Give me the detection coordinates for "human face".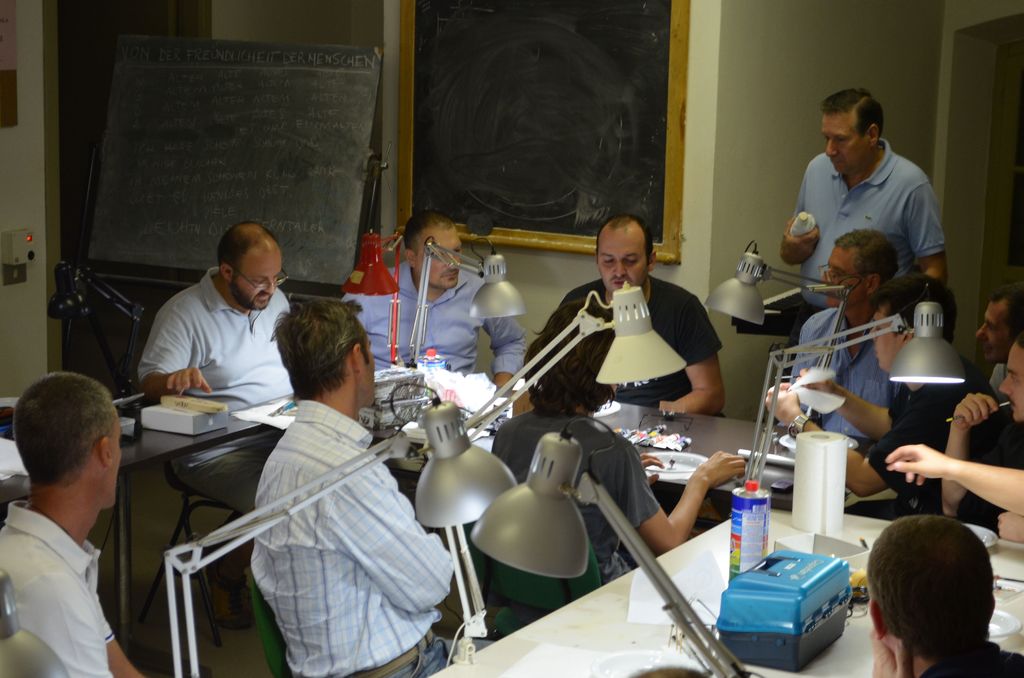
821 247 865 303.
